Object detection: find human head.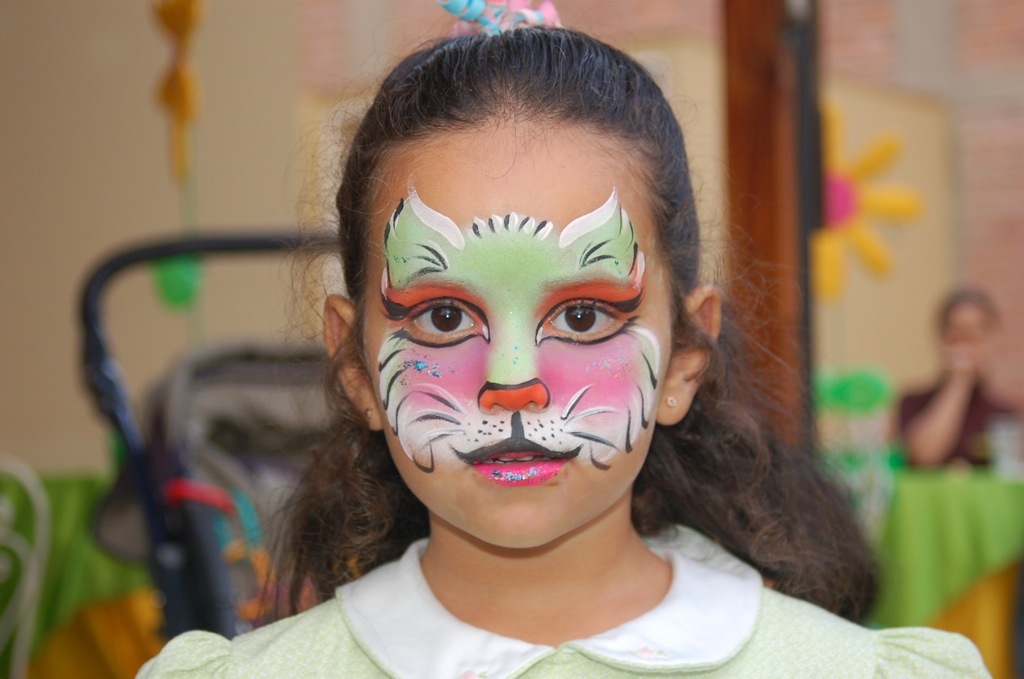
box(944, 289, 1002, 367).
